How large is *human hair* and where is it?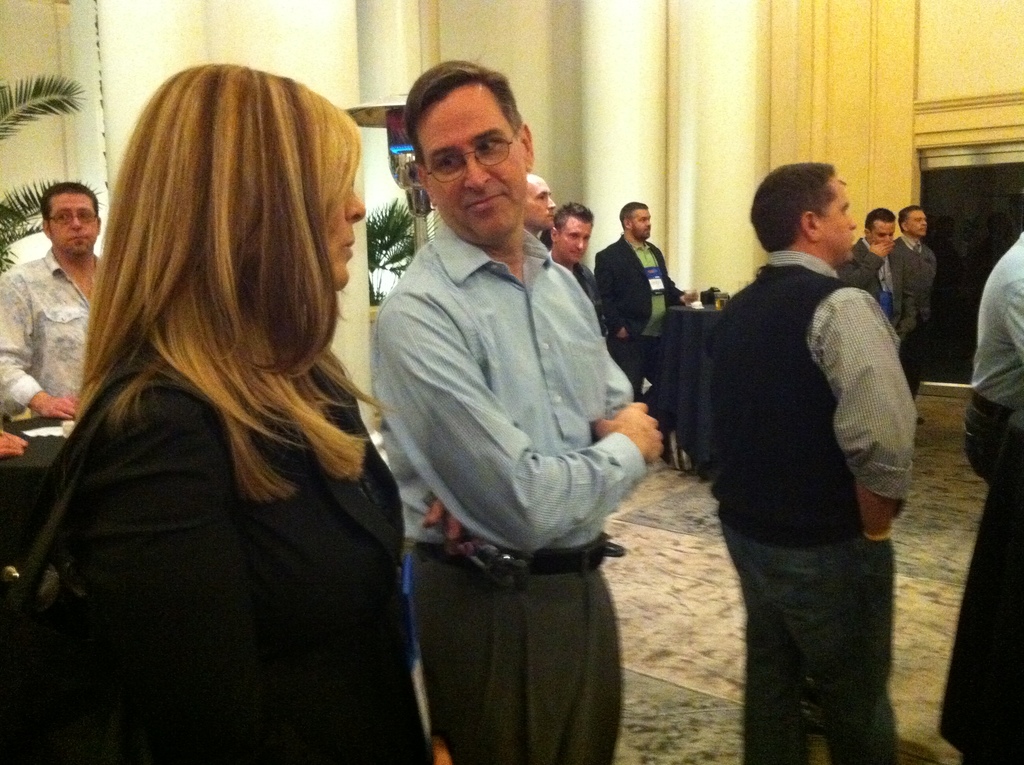
Bounding box: (x1=748, y1=161, x2=833, y2=257).
